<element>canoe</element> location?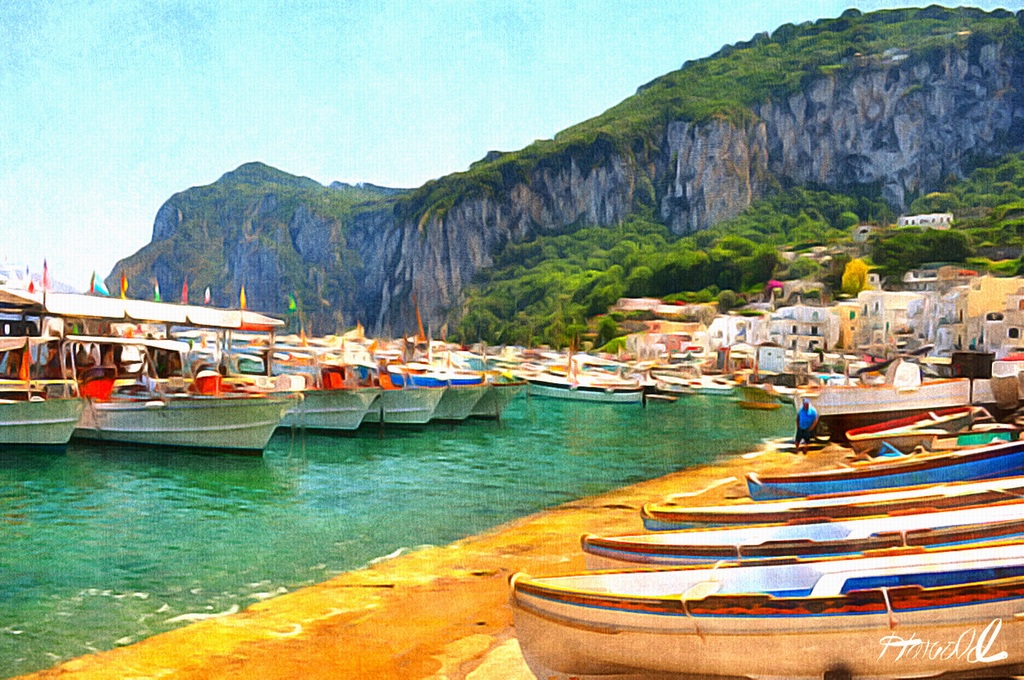
x1=650 y1=476 x2=1023 y2=531
